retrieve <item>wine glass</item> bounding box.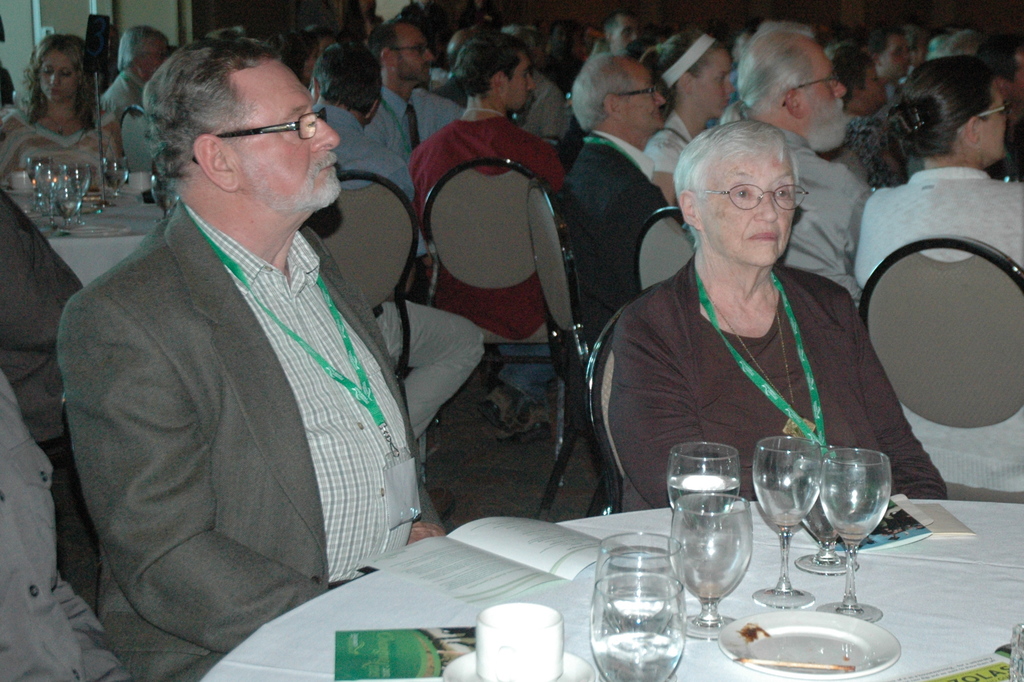
Bounding box: {"left": 593, "top": 523, "right": 683, "bottom": 637}.
